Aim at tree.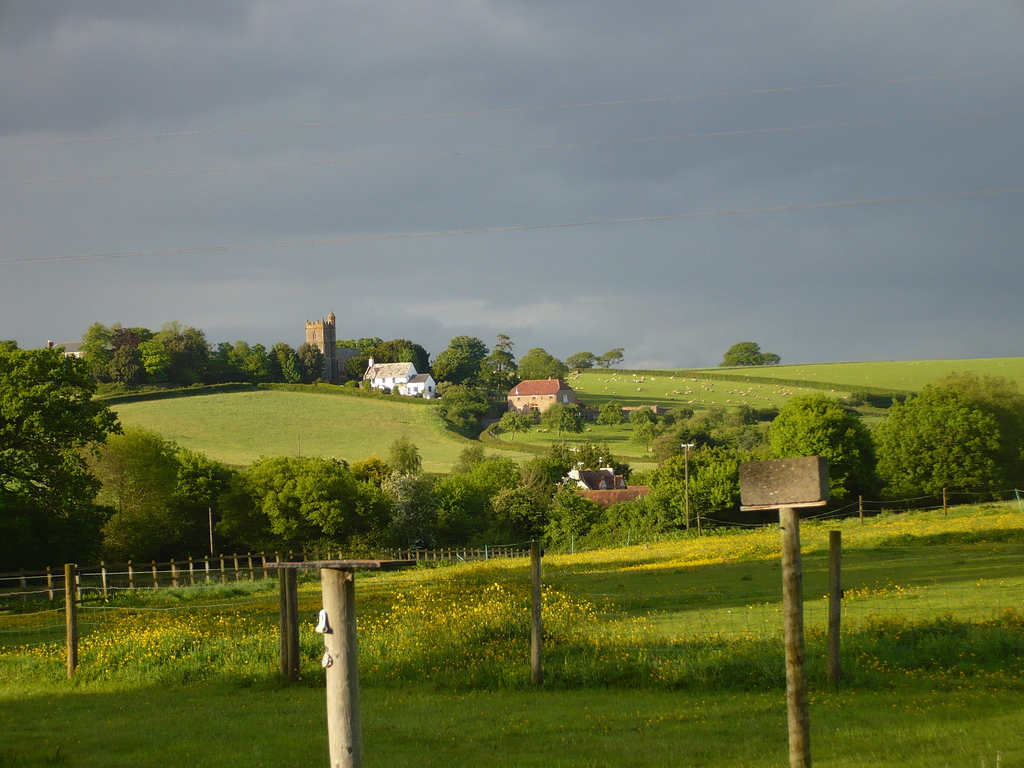
Aimed at rect(0, 332, 144, 579).
